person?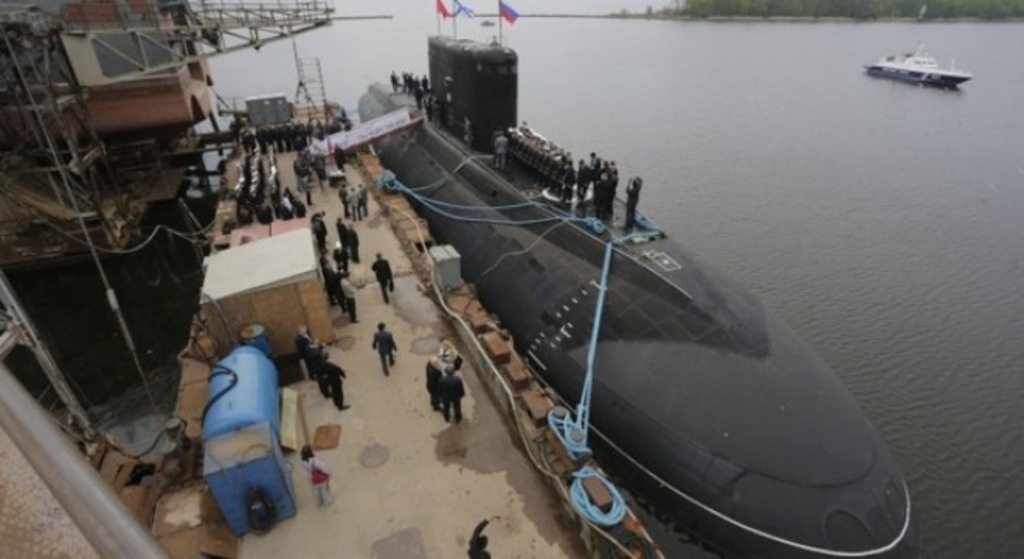
left=493, top=129, right=506, bottom=171
